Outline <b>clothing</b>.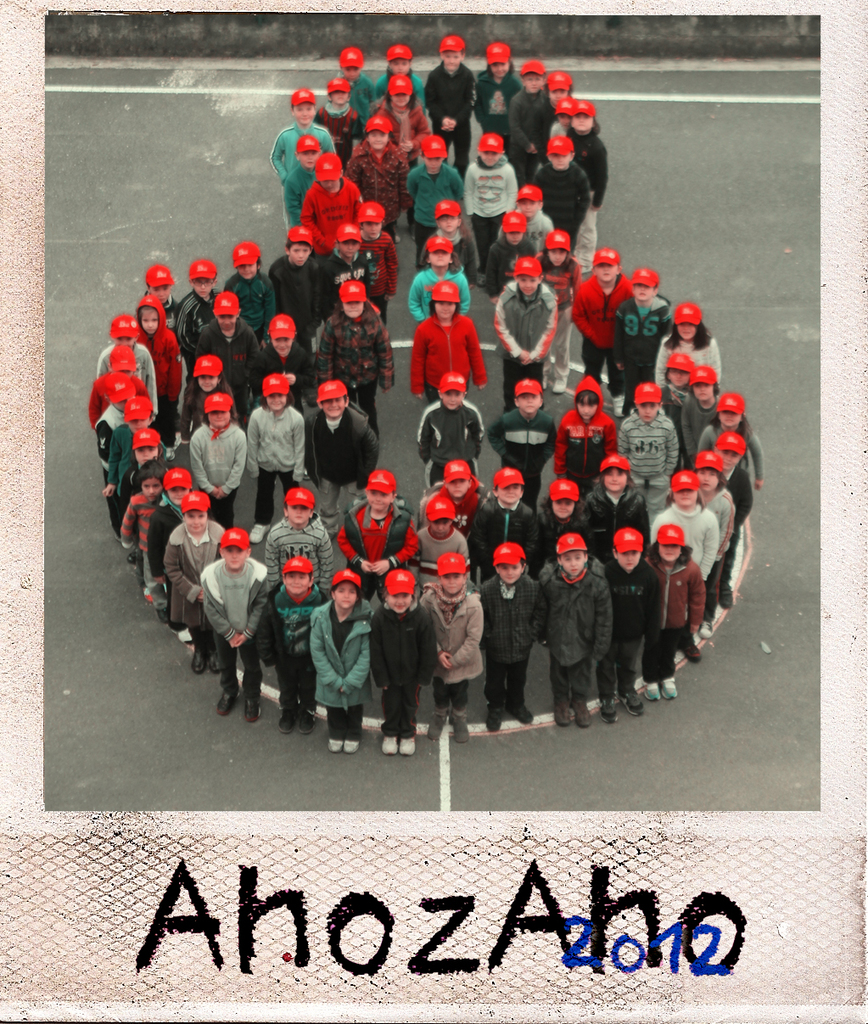
Outline: l=725, t=463, r=755, b=521.
